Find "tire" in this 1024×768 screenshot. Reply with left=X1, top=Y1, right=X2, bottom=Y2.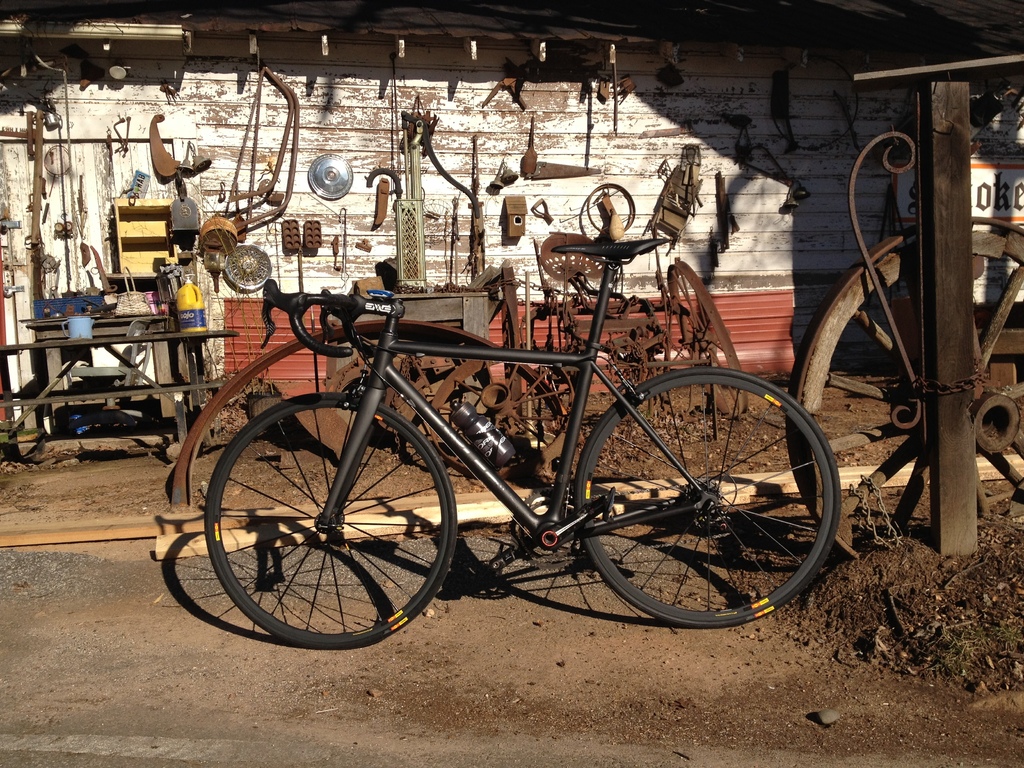
left=204, top=392, right=463, bottom=643.
